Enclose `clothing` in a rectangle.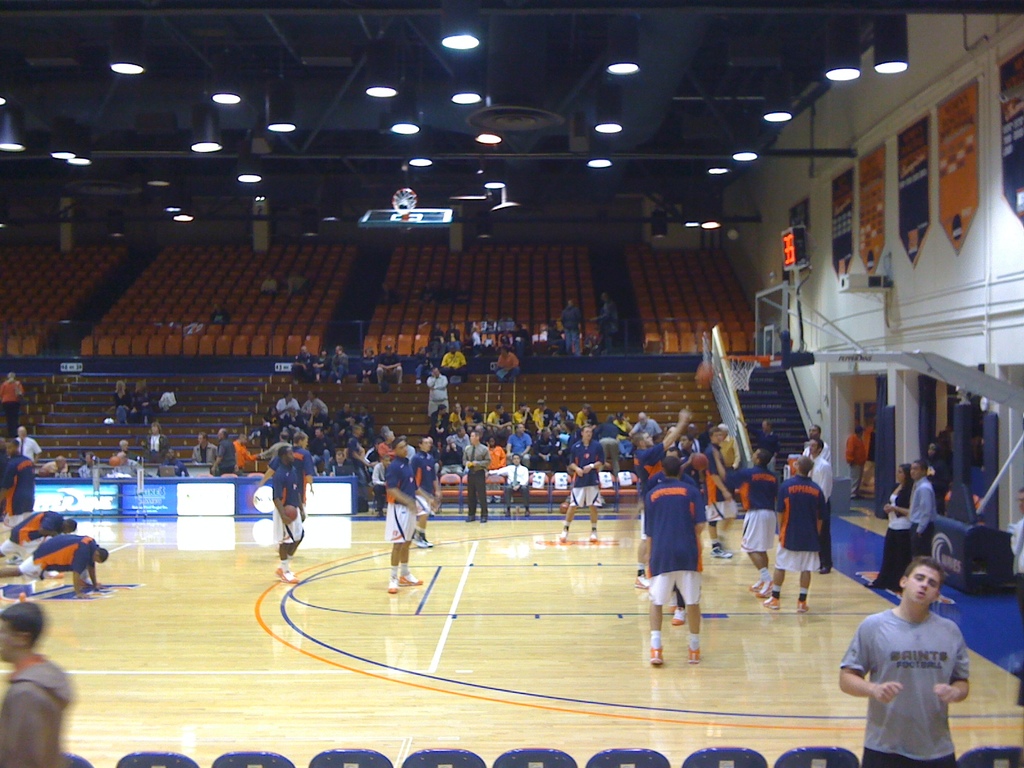
(x1=3, y1=430, x2=36, y2=466).
